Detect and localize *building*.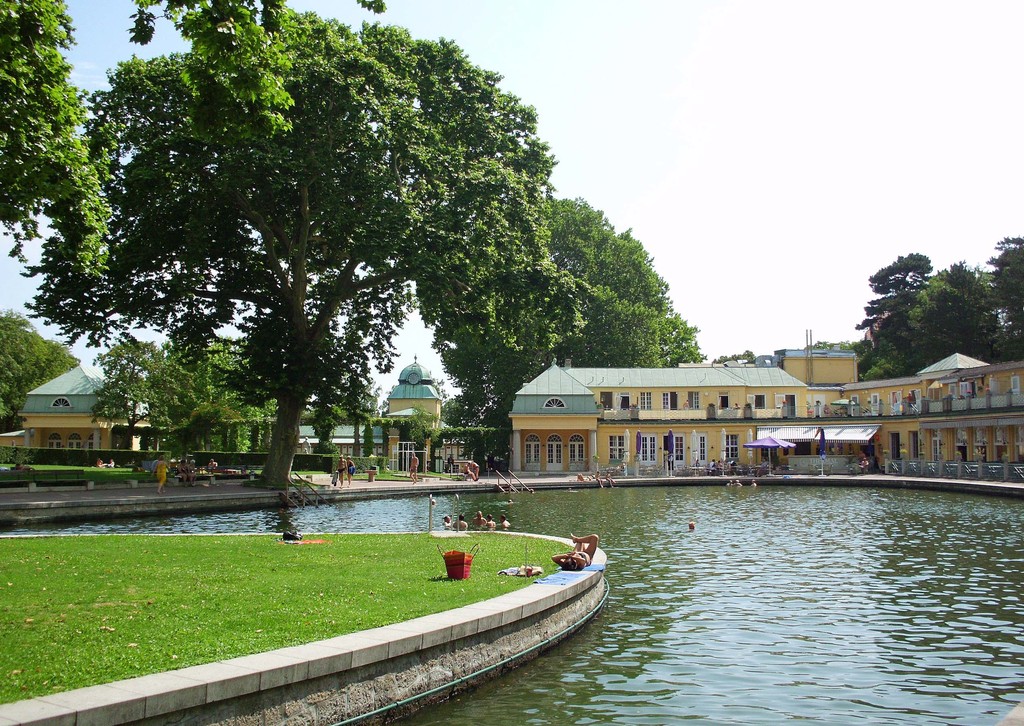
Localized at l=381, t=357, r=444, b=441.
